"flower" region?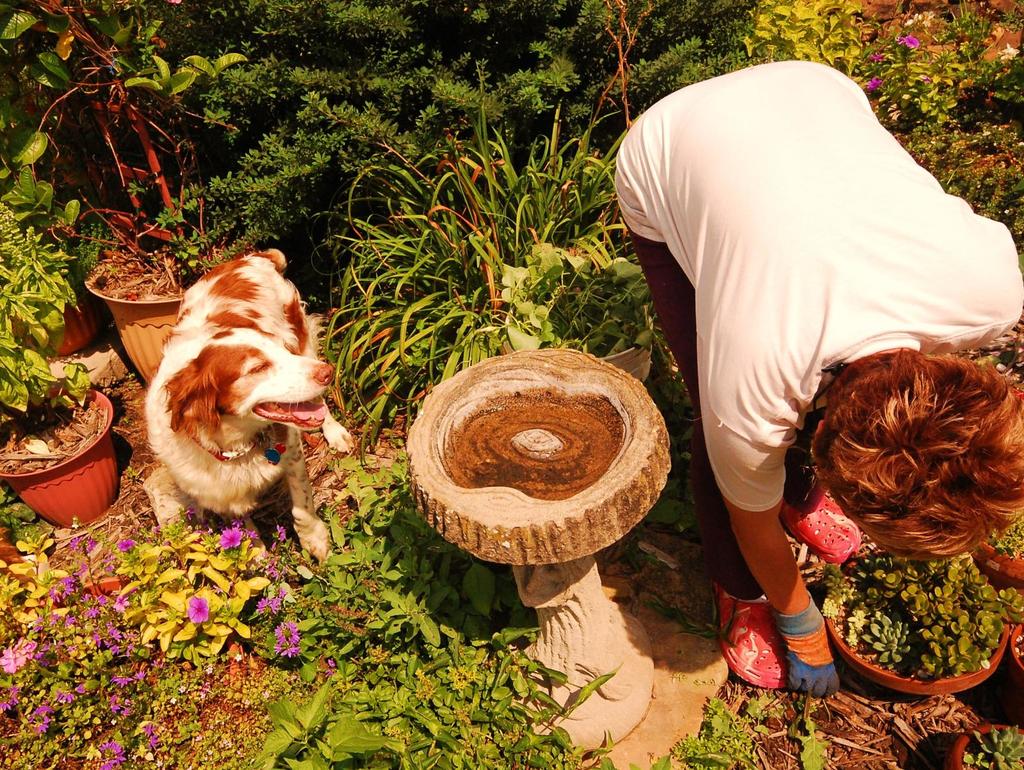
x1=0, y1=638, x2=40, y2=674
